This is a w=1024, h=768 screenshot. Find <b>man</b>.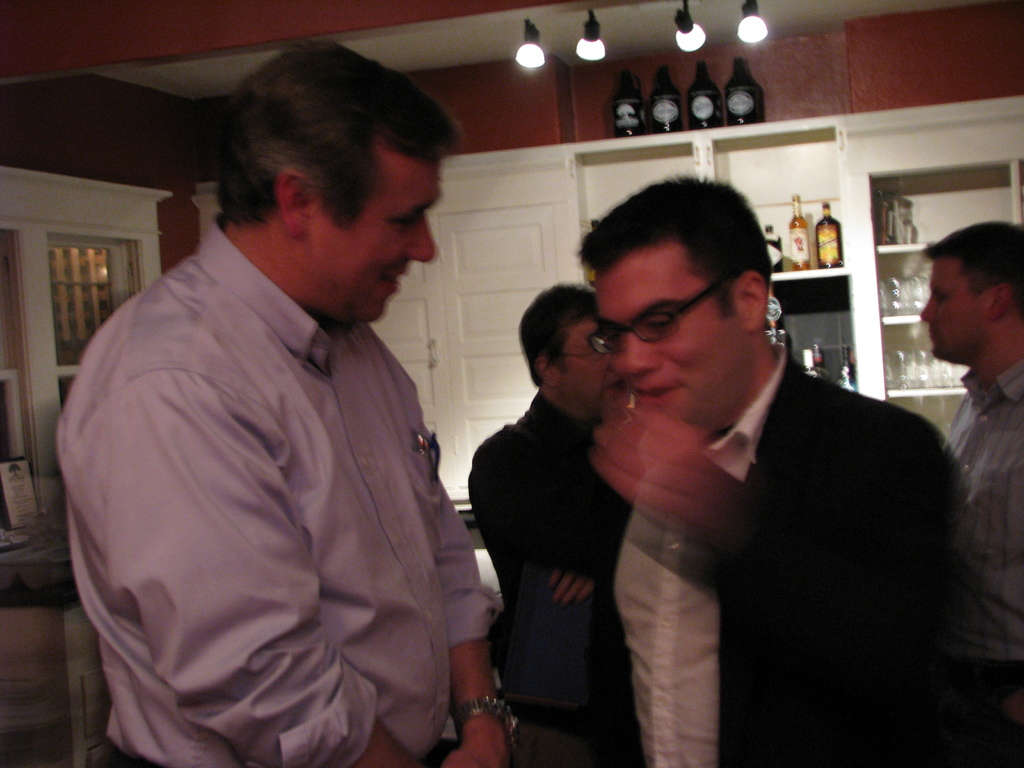
Bounding box: {"x1": 63, "y1": 12, "x2": 546, "y2": 743}.
